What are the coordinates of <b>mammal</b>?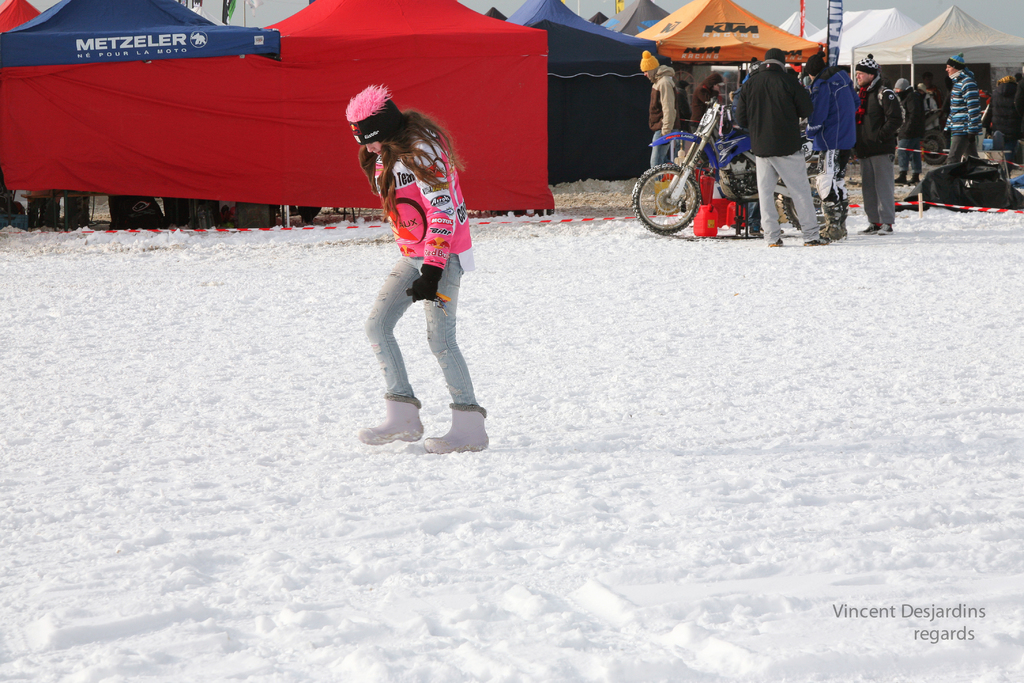
rect(934, 53, 980, 158).
